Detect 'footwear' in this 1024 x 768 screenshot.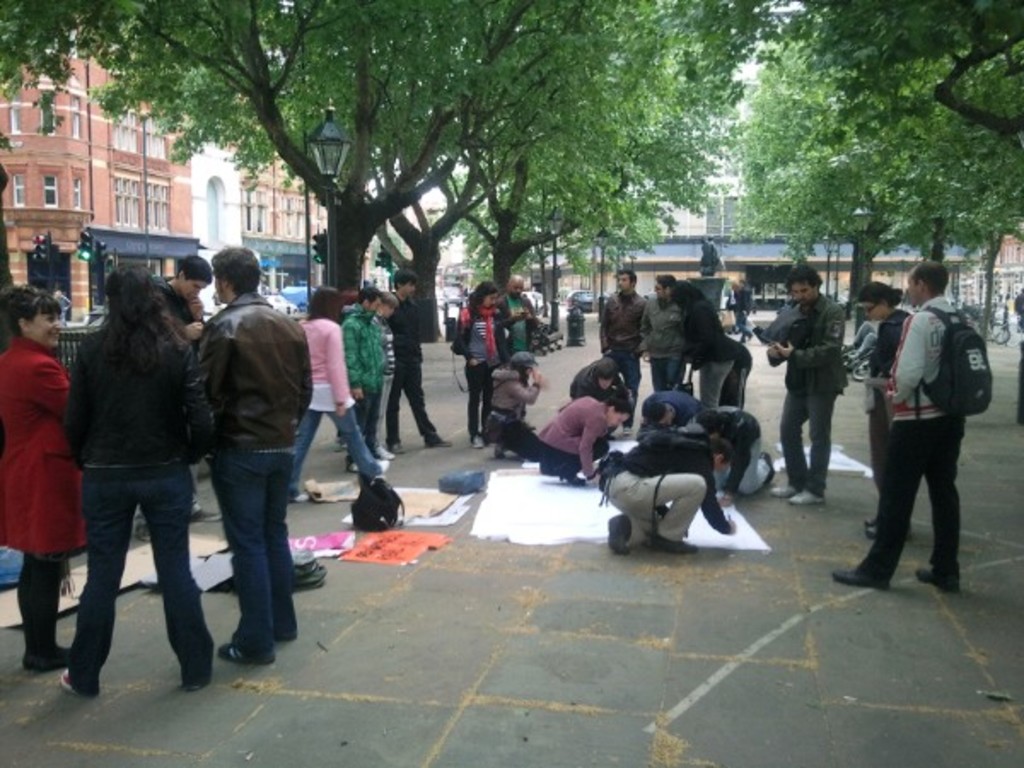
Detection: 377/447/394/457.
